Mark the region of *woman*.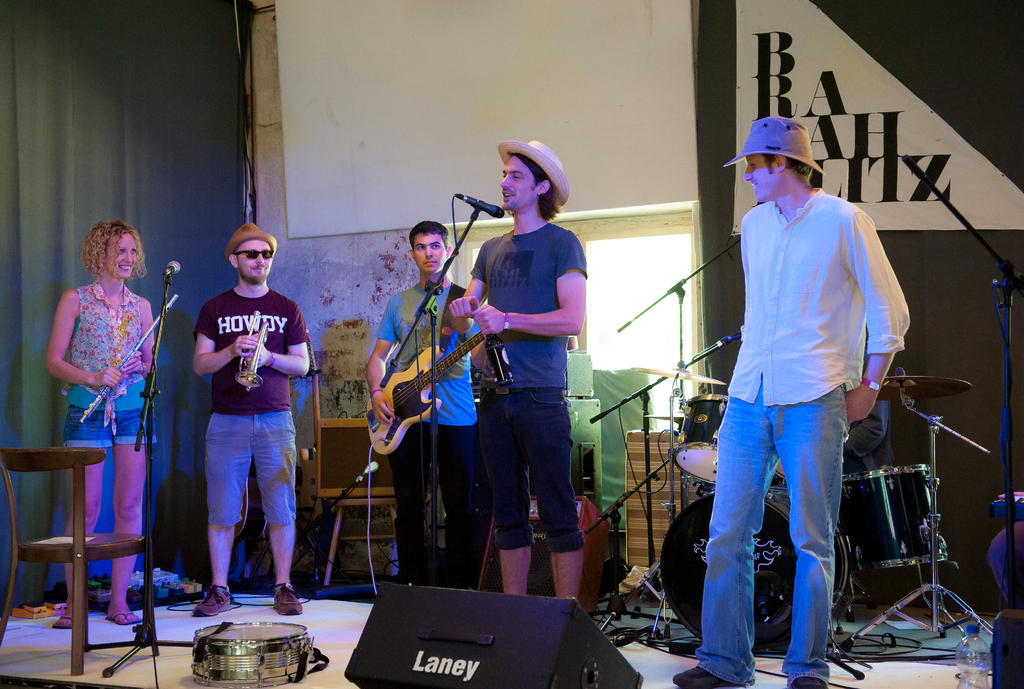
Region: BBox(44, 218, 163, 627).
